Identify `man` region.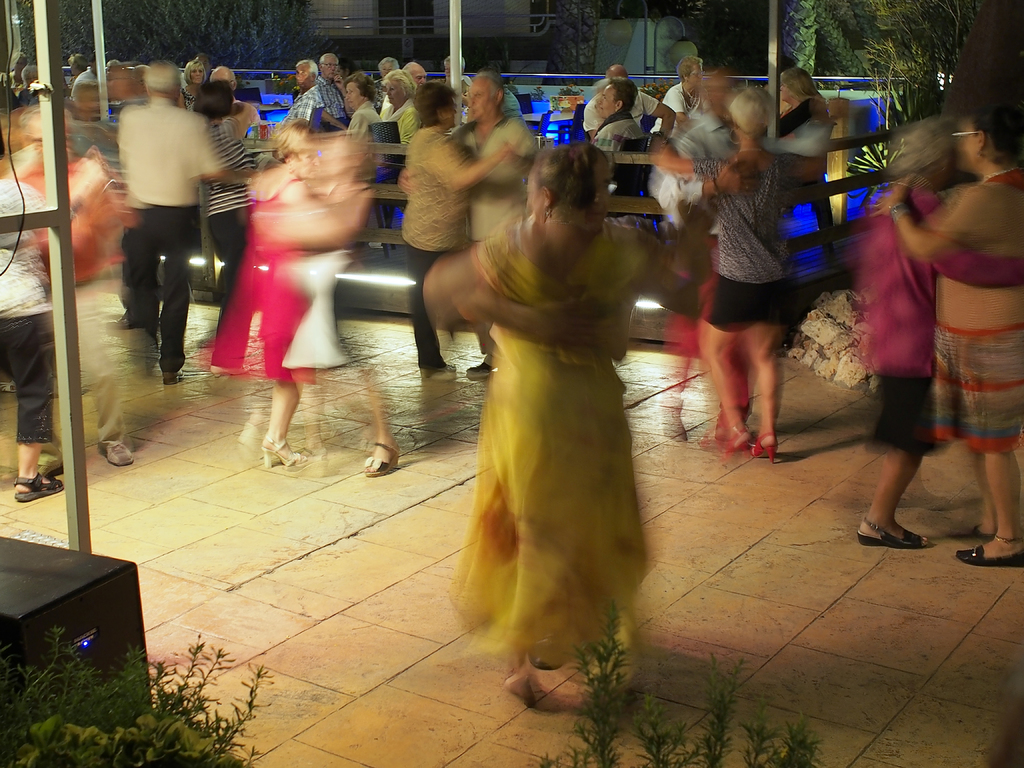
Region: bbox(655, 68, 849, 444).
